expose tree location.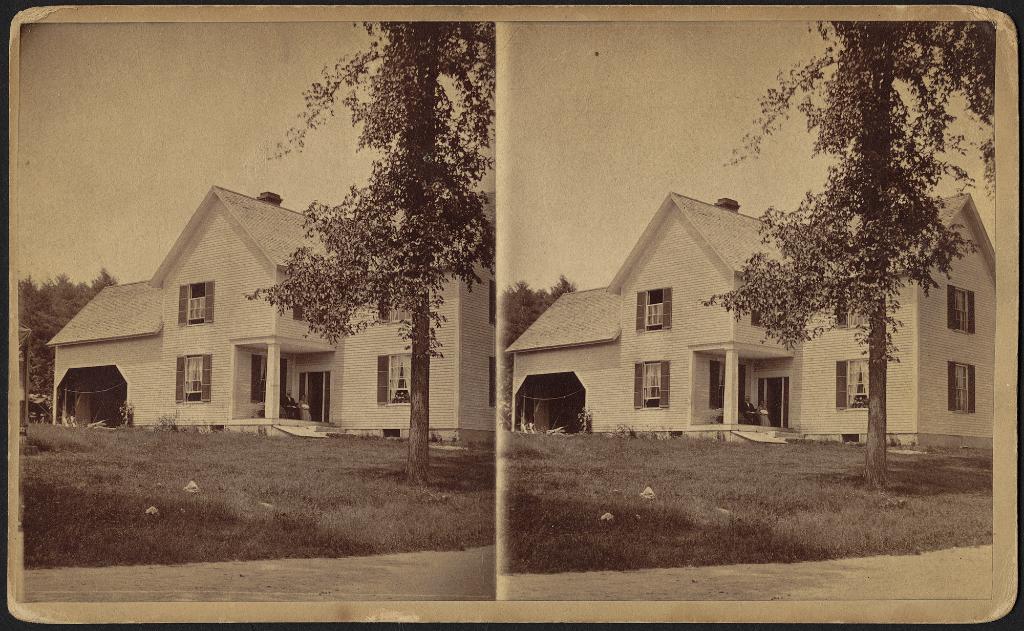
Exposed at pyautogui.locateOnScreen(18, 268, 123, 397).
